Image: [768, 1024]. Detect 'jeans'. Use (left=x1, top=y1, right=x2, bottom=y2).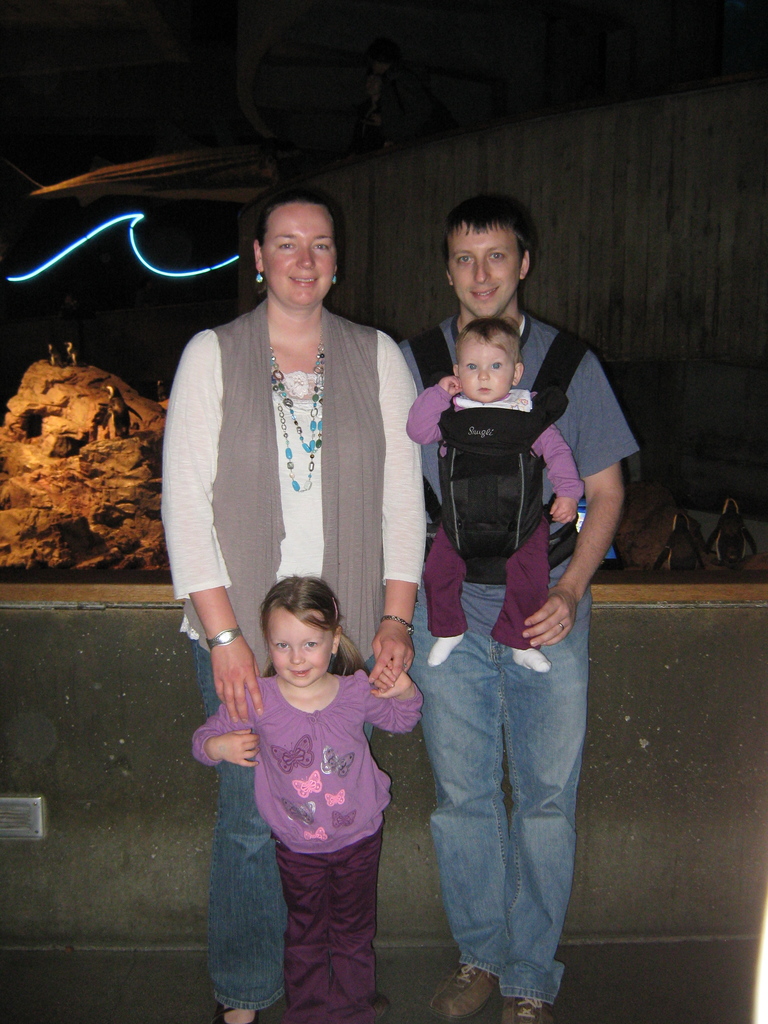
(left=413, top=529, right=554, bottom=647).
